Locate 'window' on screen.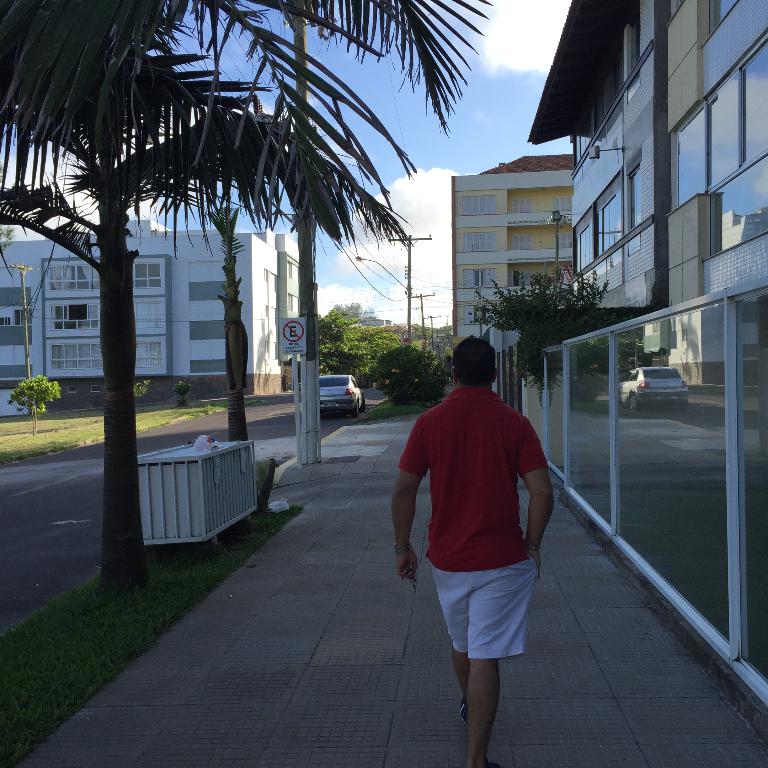
On screen at (130, 261, 166, 286).
